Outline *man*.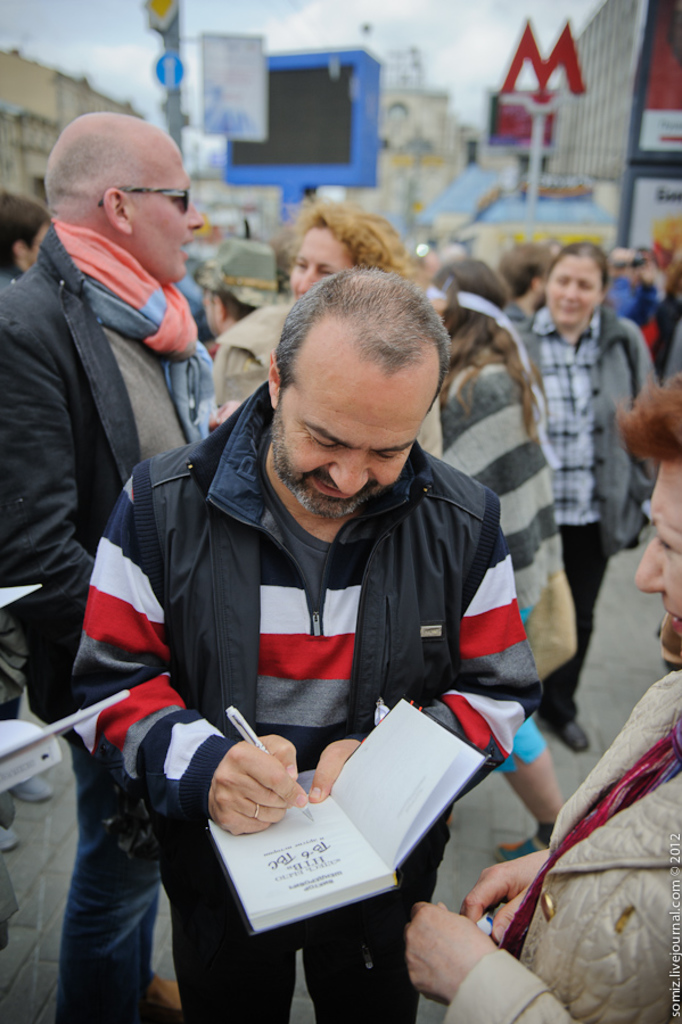
Outline: <bbox>84, 239, 540, 1004</bbox>.
